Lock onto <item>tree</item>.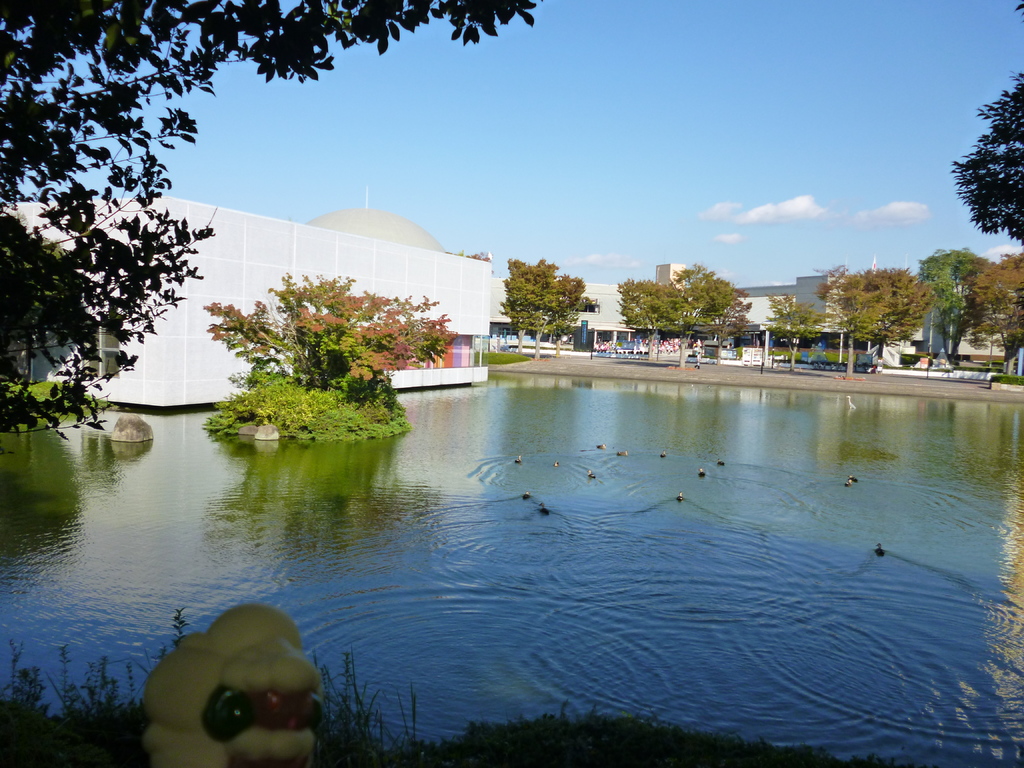
Locked: x1=916 y1=243 x2=991 y2=365.
